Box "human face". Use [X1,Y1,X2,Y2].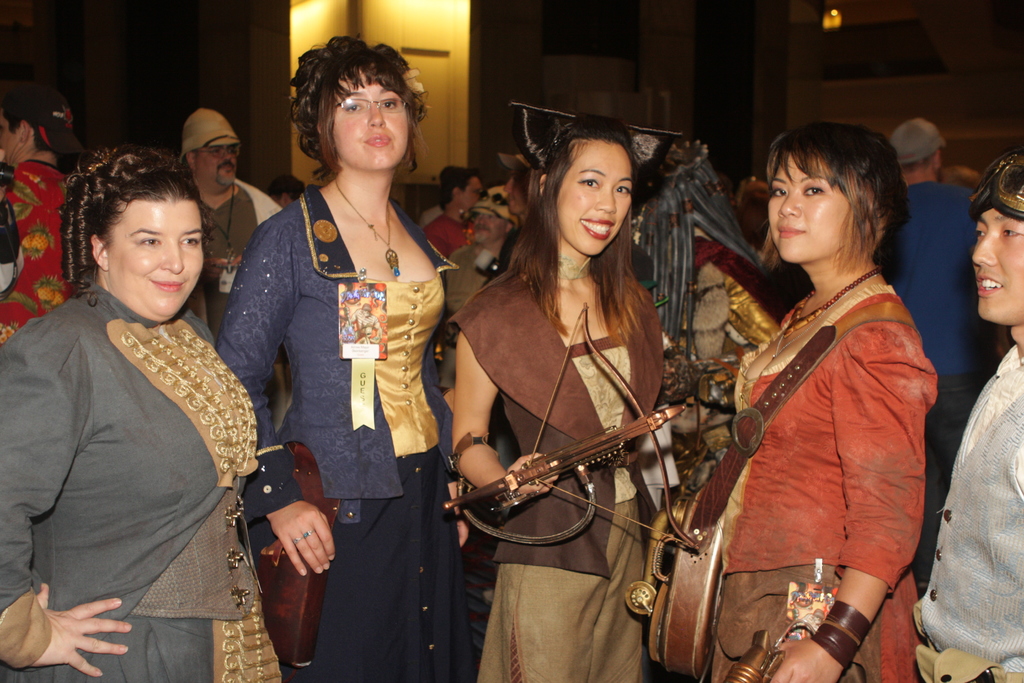
[0,117,26,165].
